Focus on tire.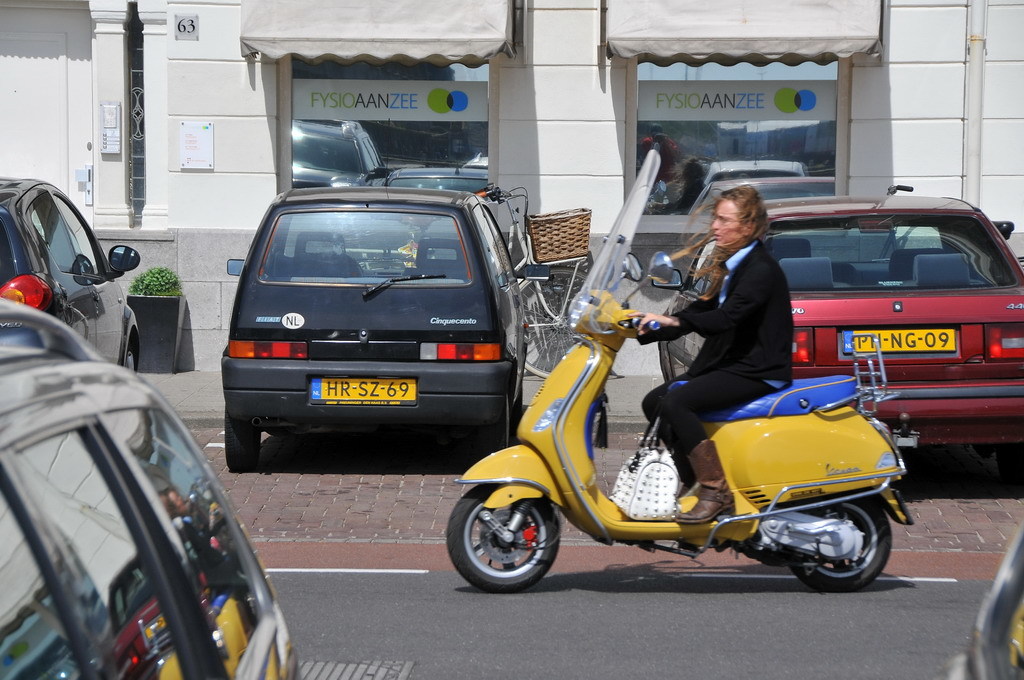
Focused at locate(478, 391, 510, 454).
